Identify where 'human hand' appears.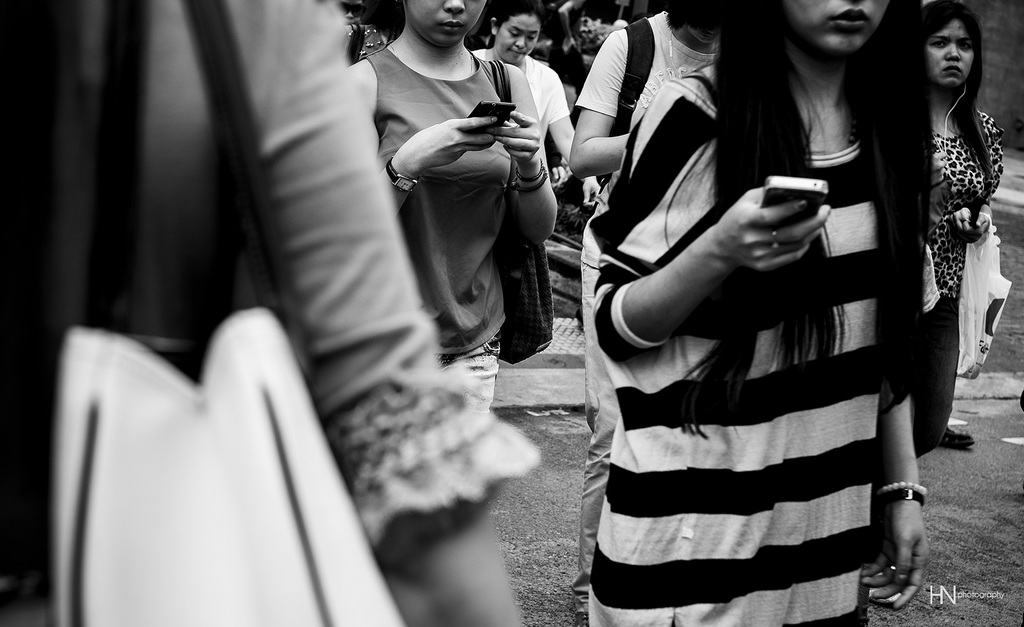
Appears at Rect(964, 202, 993, 253).
